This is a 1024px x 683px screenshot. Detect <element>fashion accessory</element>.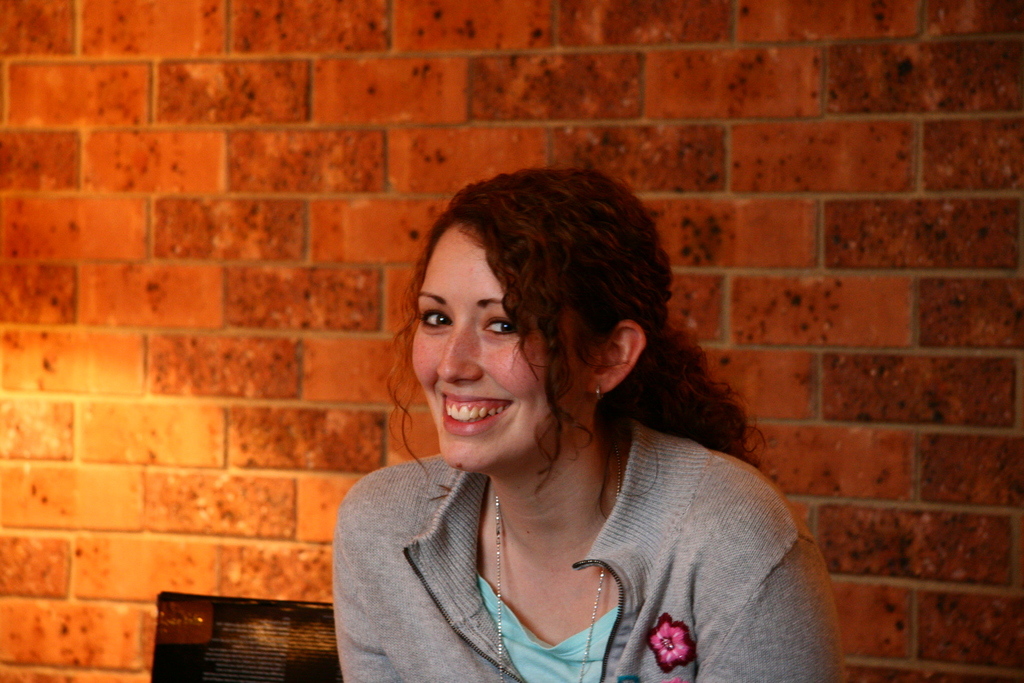
495,424,625,682.
